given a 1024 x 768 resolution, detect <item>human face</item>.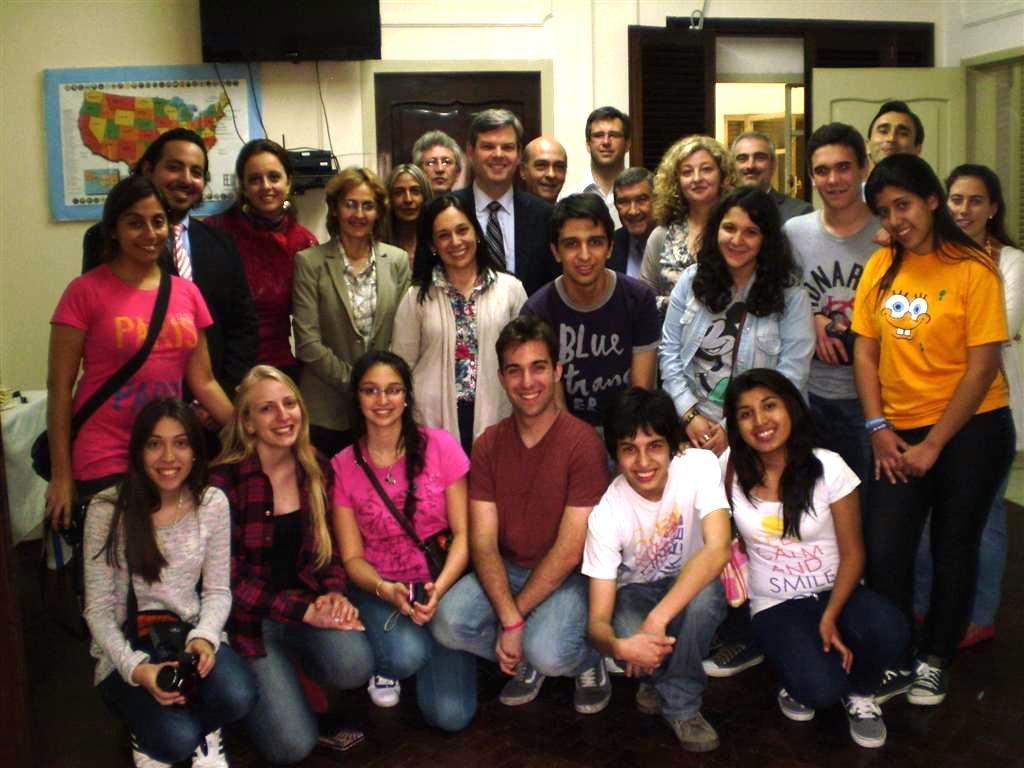
732,139,773,186.
